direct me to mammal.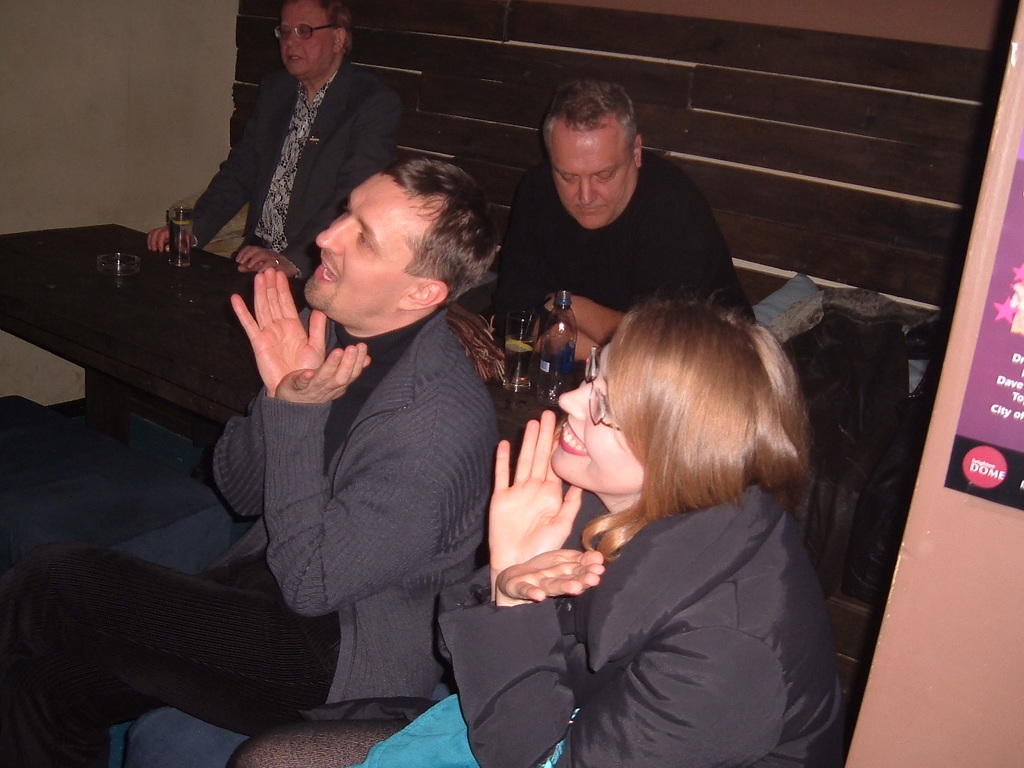
Direction: (left=458, top=280, right=870, bottom=718).
